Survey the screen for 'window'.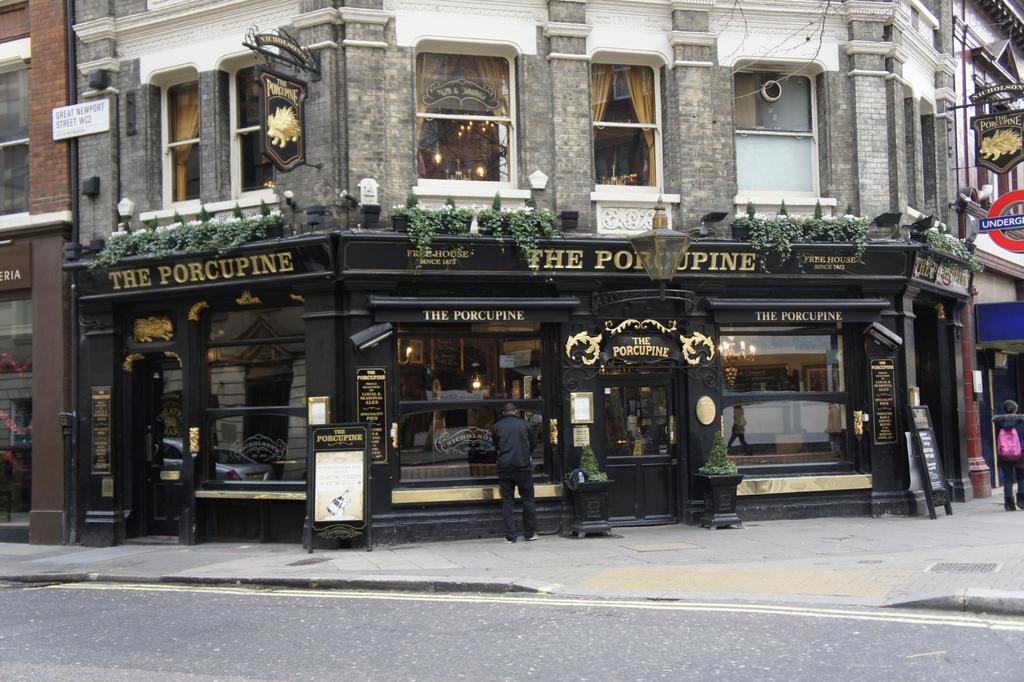
Survey found: {"left": 0, "top": 69, "right": 30, "bottom": 216}.
